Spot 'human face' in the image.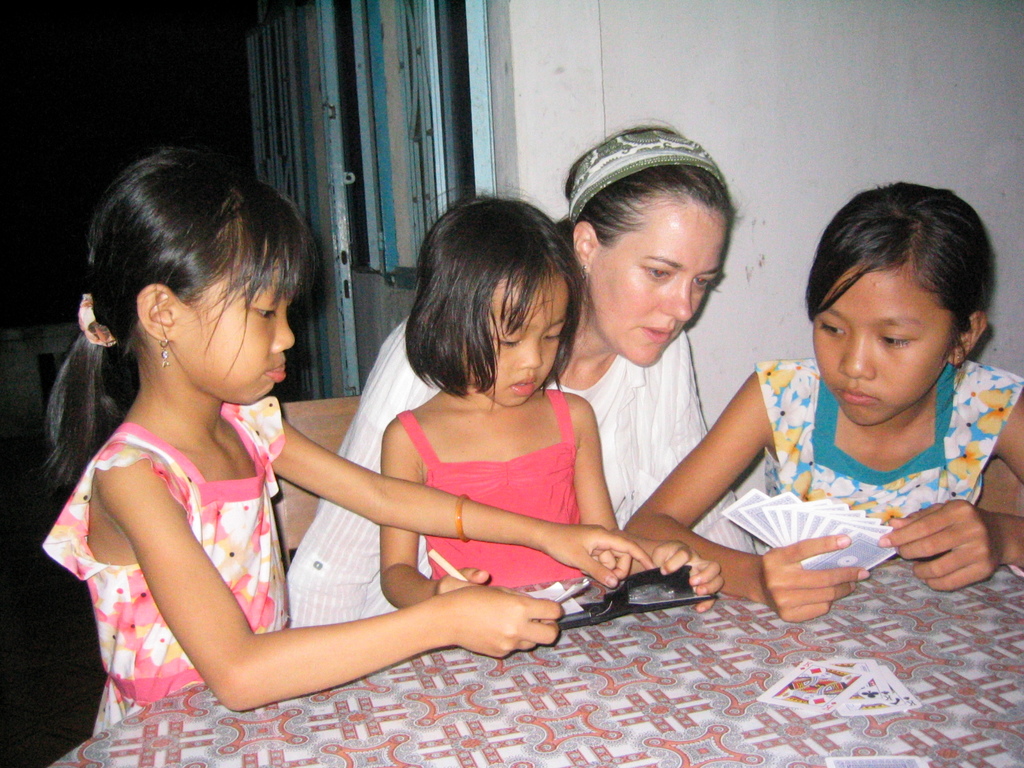
'human face' found at locate(810, 286, 941, 425).
